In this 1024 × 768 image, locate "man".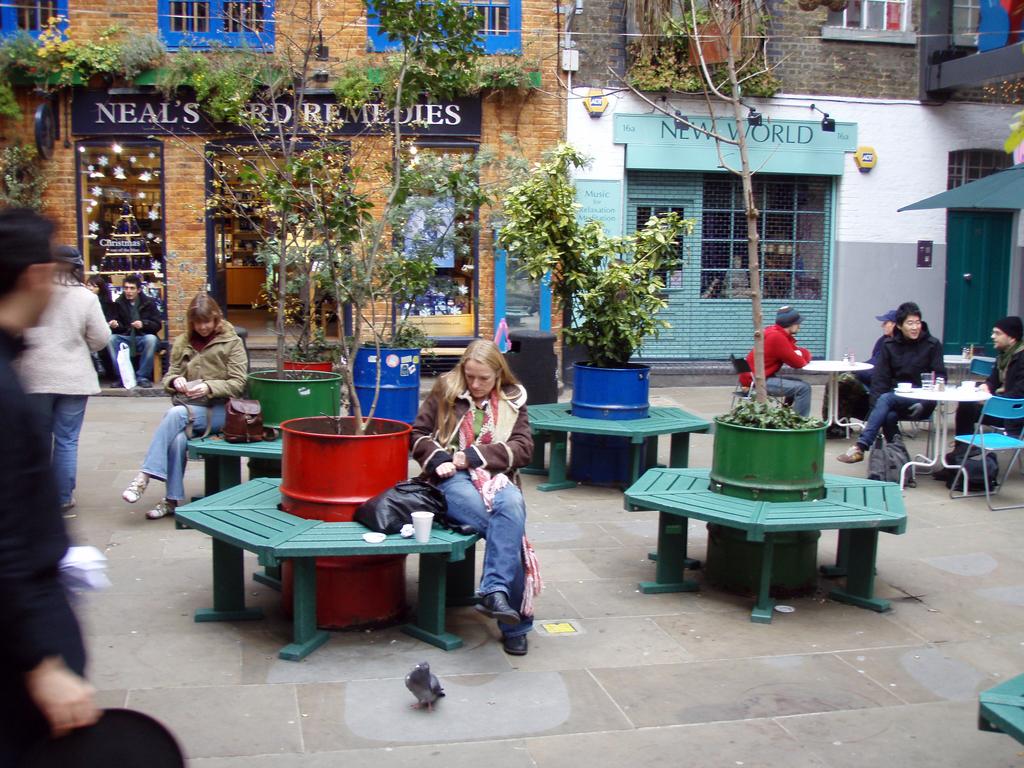
Bounding box: 735/307/815/428.
